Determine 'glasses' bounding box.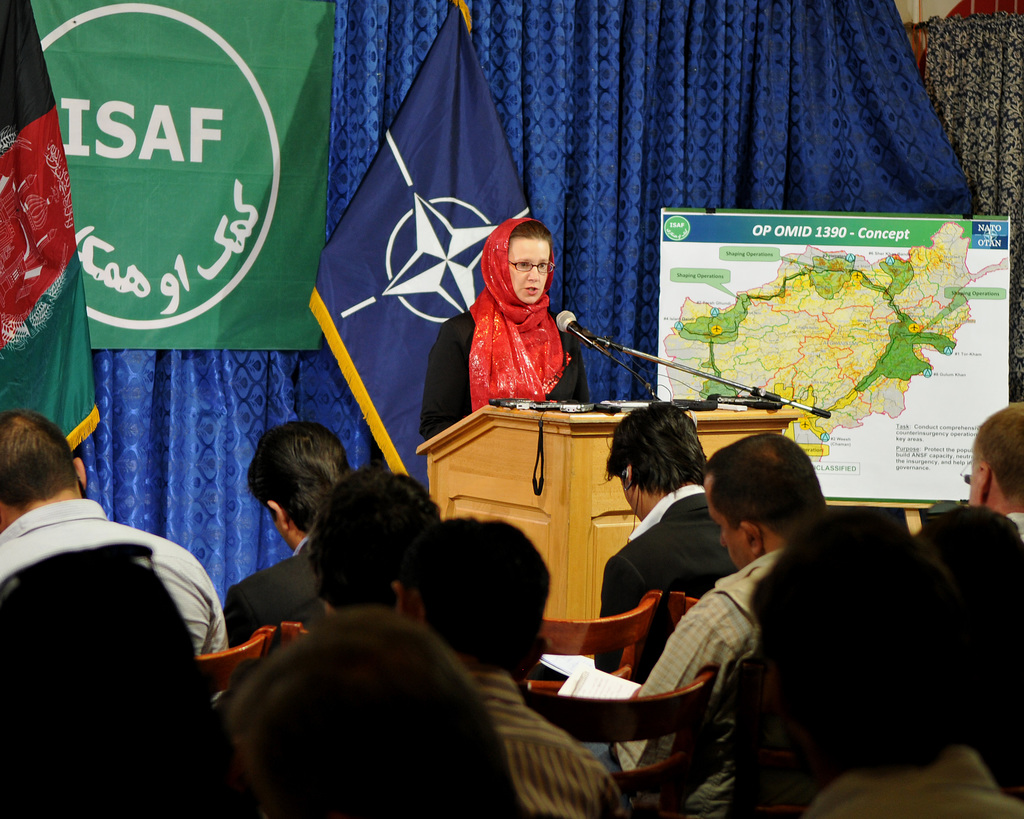
Determined: Rect(953, 459, 984, 487).
